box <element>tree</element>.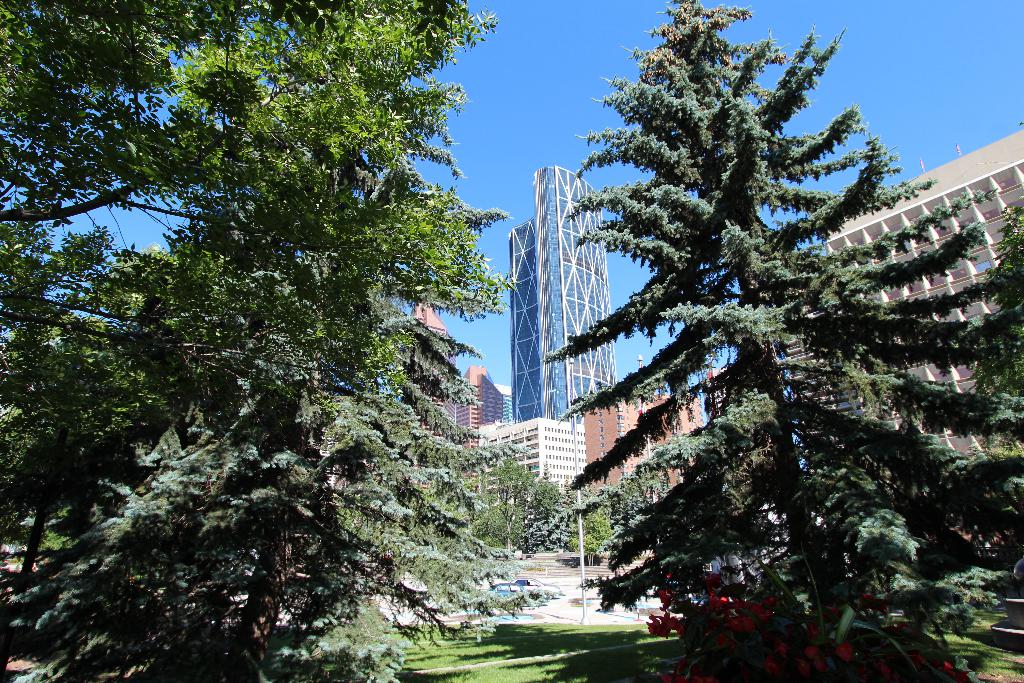
(604, 467, 643, 551).
